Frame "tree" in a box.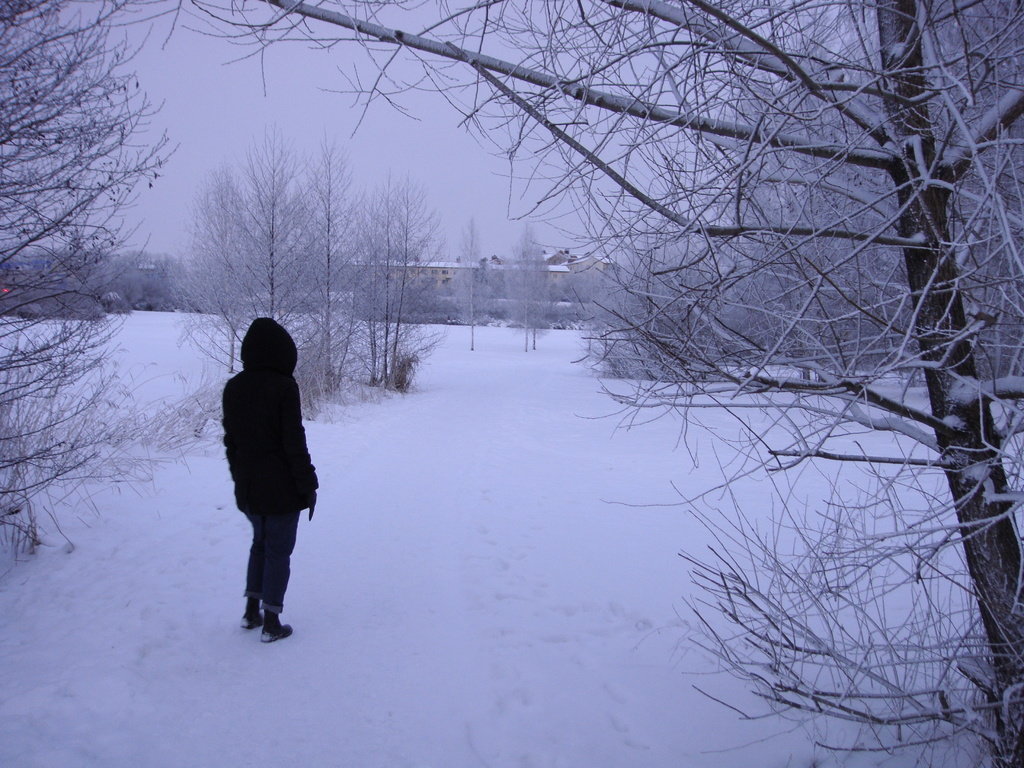
<region>0, 0, 193, 549</region>.
